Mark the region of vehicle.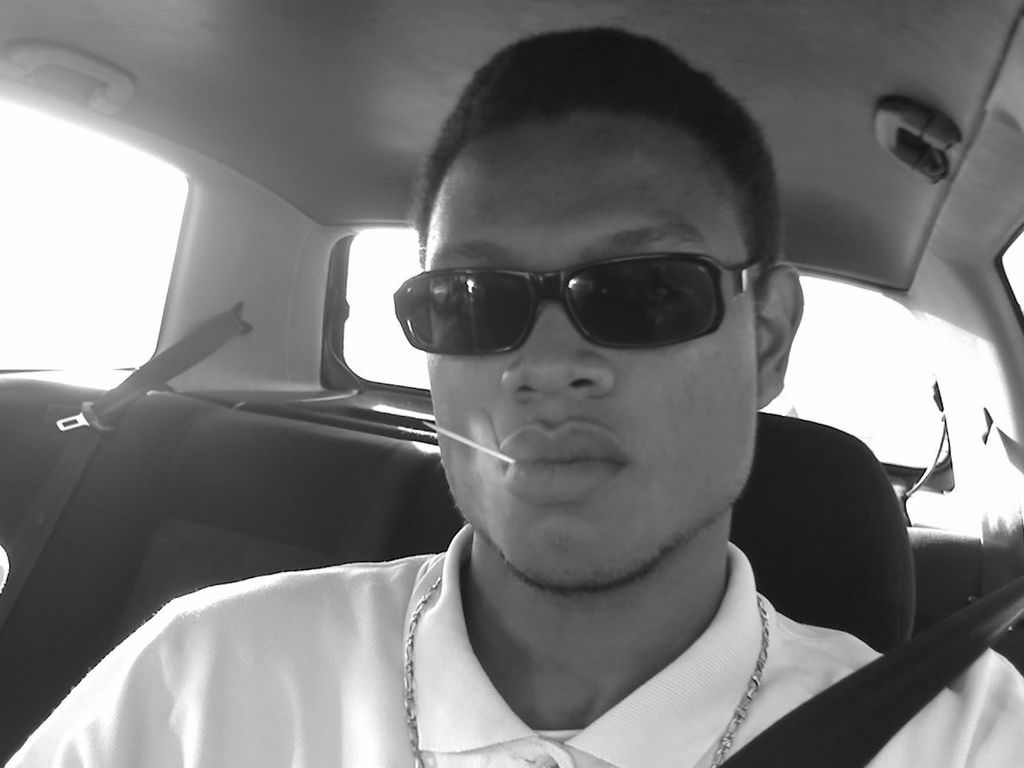
Region: region(0, 0, 1019, 767).
